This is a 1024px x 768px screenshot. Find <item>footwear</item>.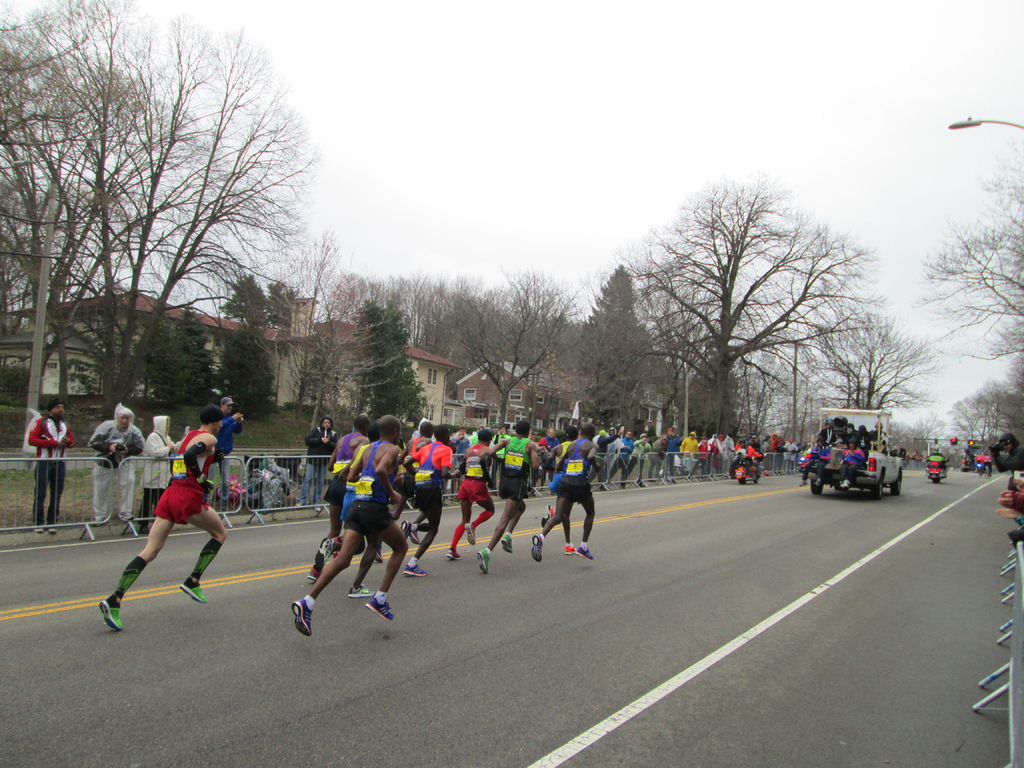
Bounding box: 412,529,422,544.
